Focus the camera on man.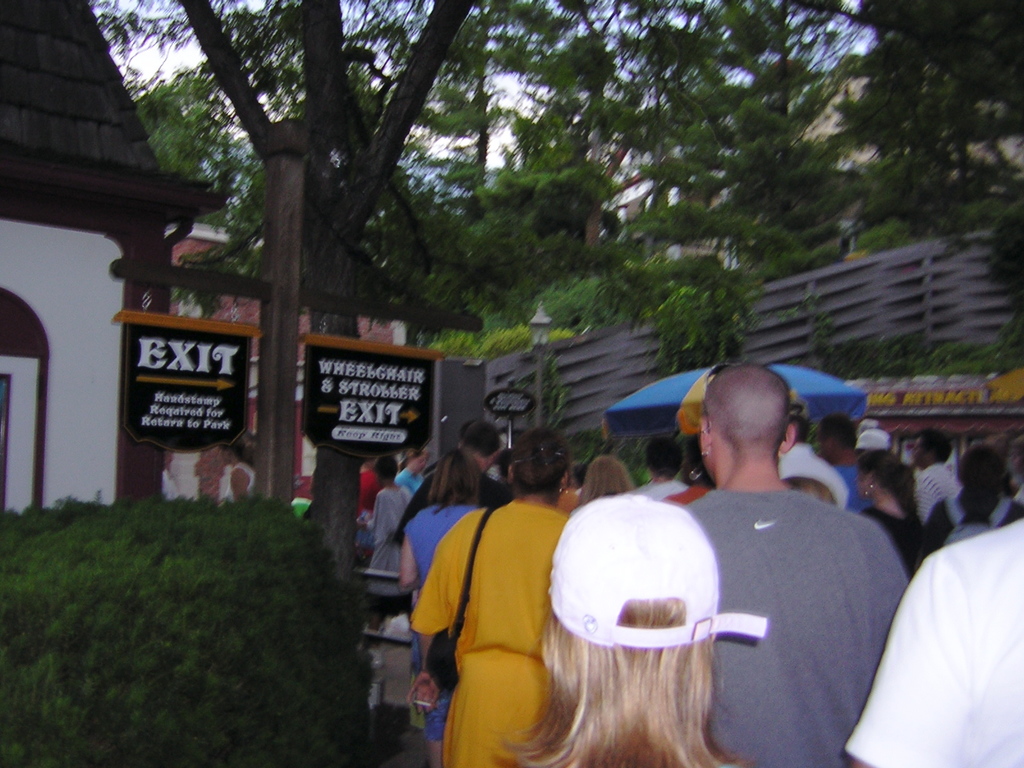
Focus region: <region>837, 515, 1023, 767</region>.
